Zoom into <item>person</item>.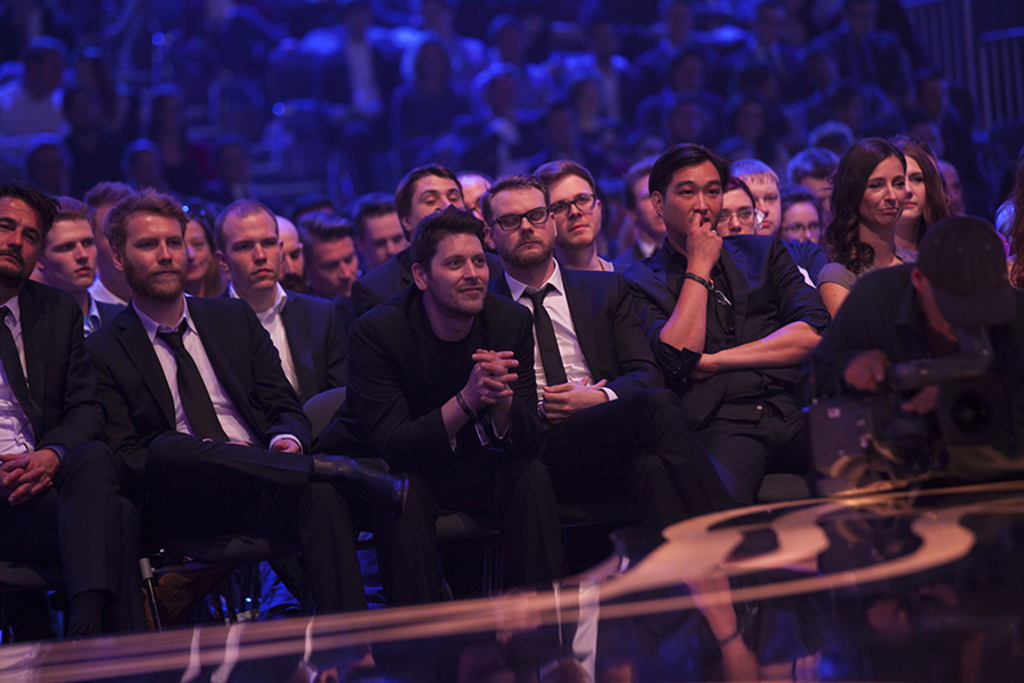
Zoom target: bbox=(321, 204, 552, 593).
